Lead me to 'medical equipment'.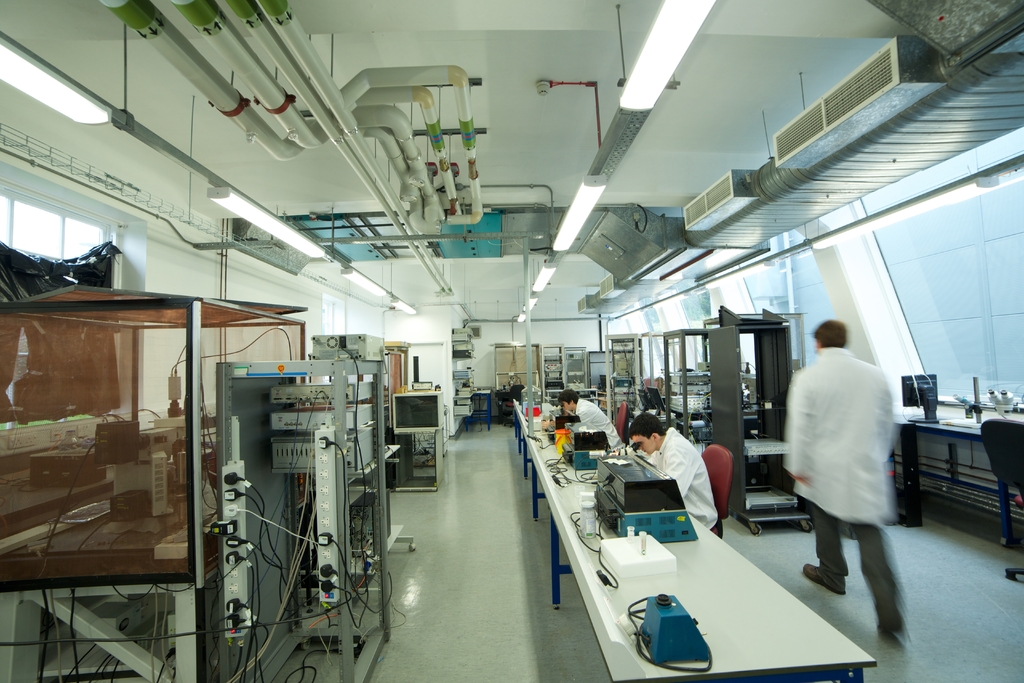
Lead to [x1=505, y1=393, x2=878, y2=682].
